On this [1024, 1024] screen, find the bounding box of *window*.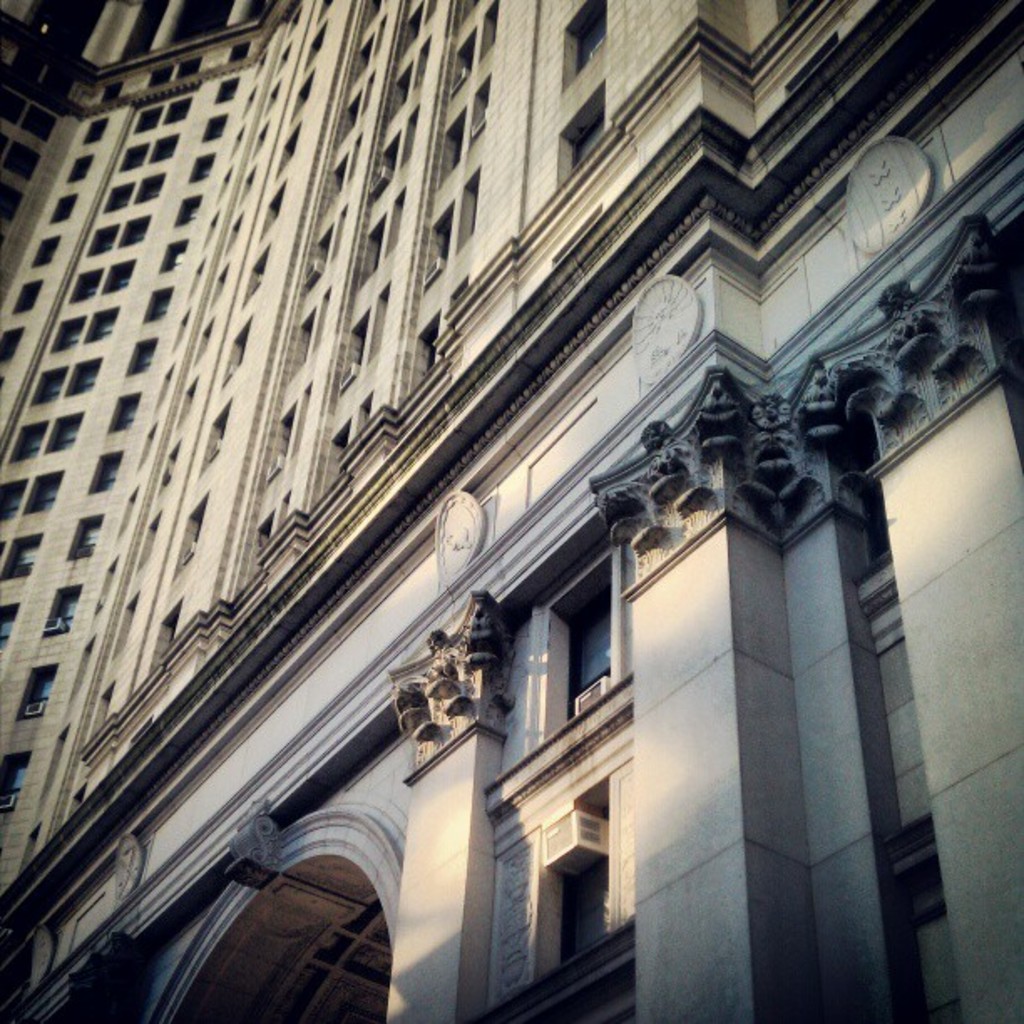
Bounding box: 320, 423, 355, 494.
